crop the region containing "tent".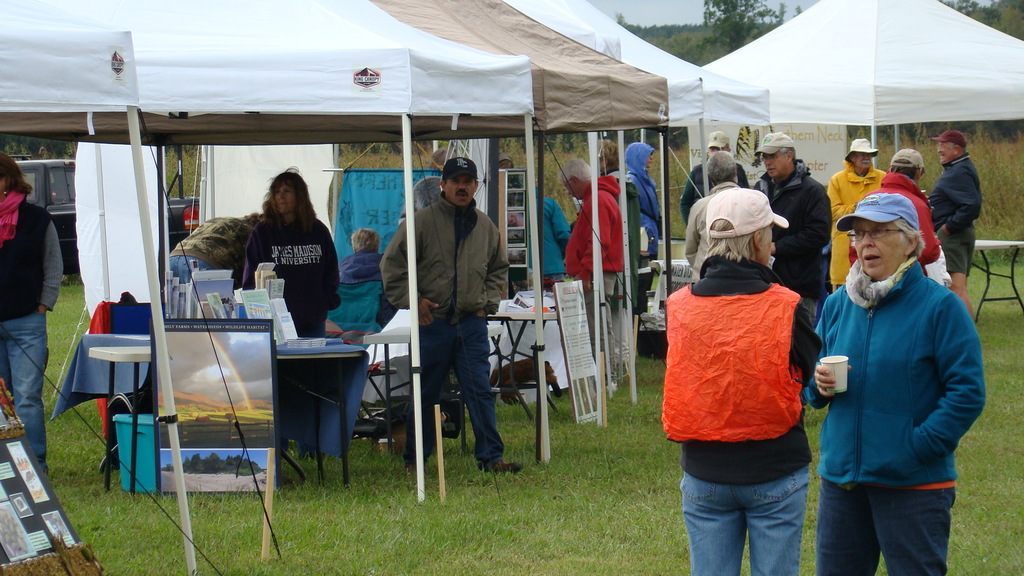
Crop region: 0,0,552,503.
